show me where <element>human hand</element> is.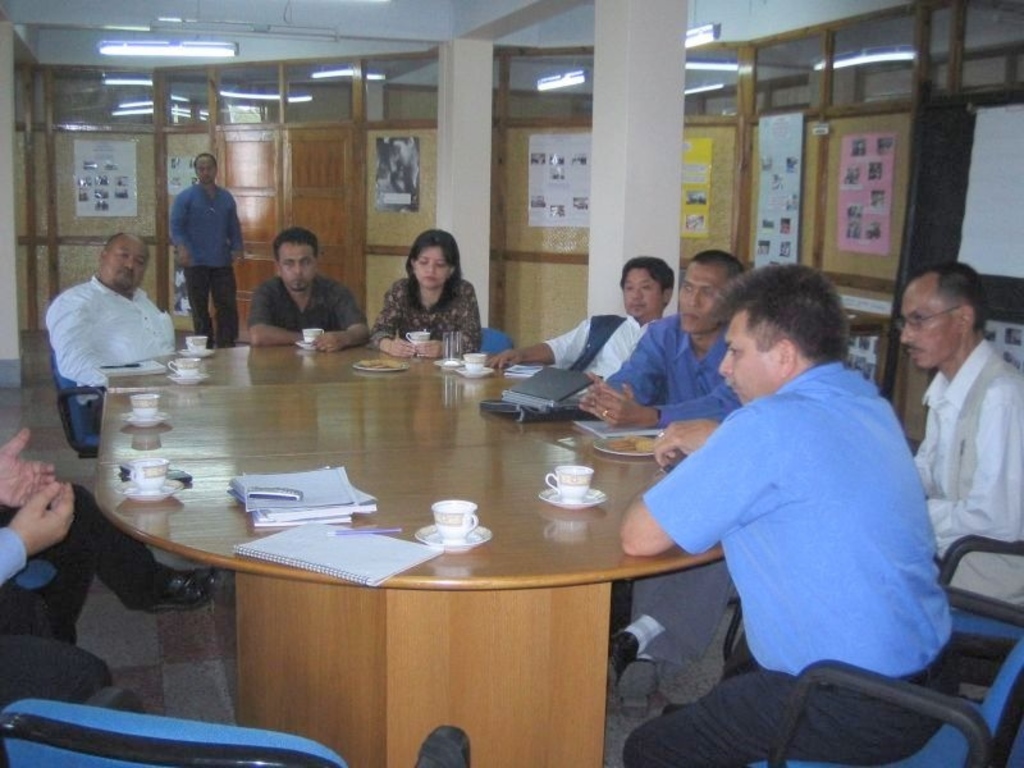
<element>human hand</element> is at left=0, top=428, right=59, bottom=509.
